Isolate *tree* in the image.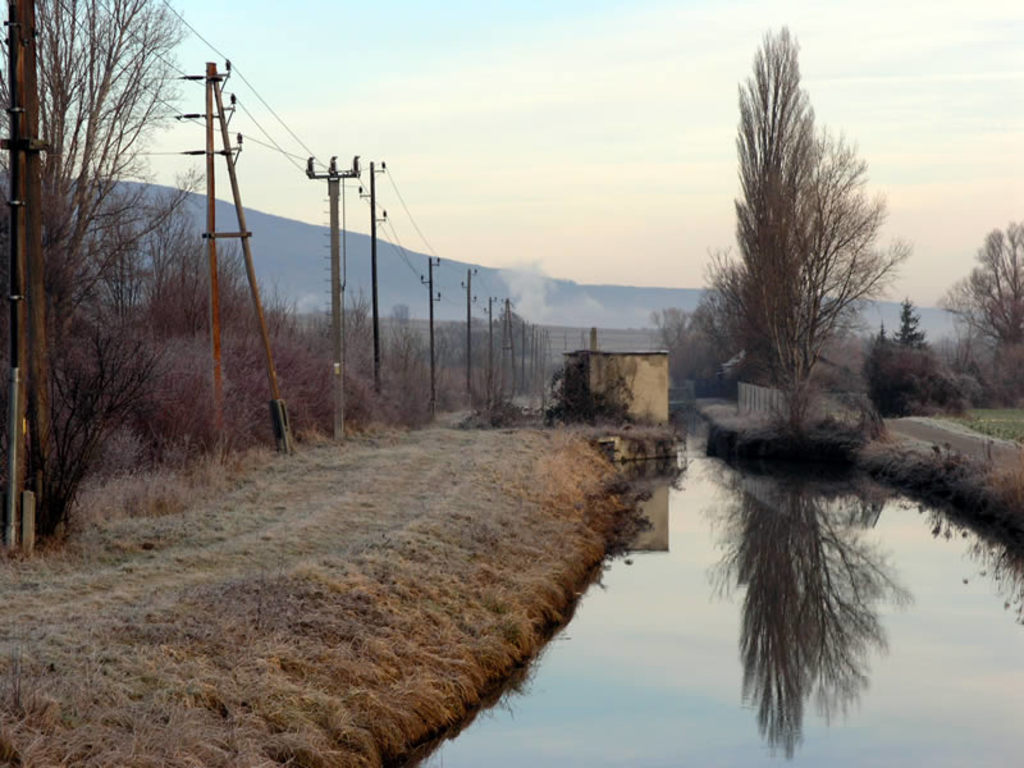
Isolated region: l=0, t=0, r=209, b=557.
